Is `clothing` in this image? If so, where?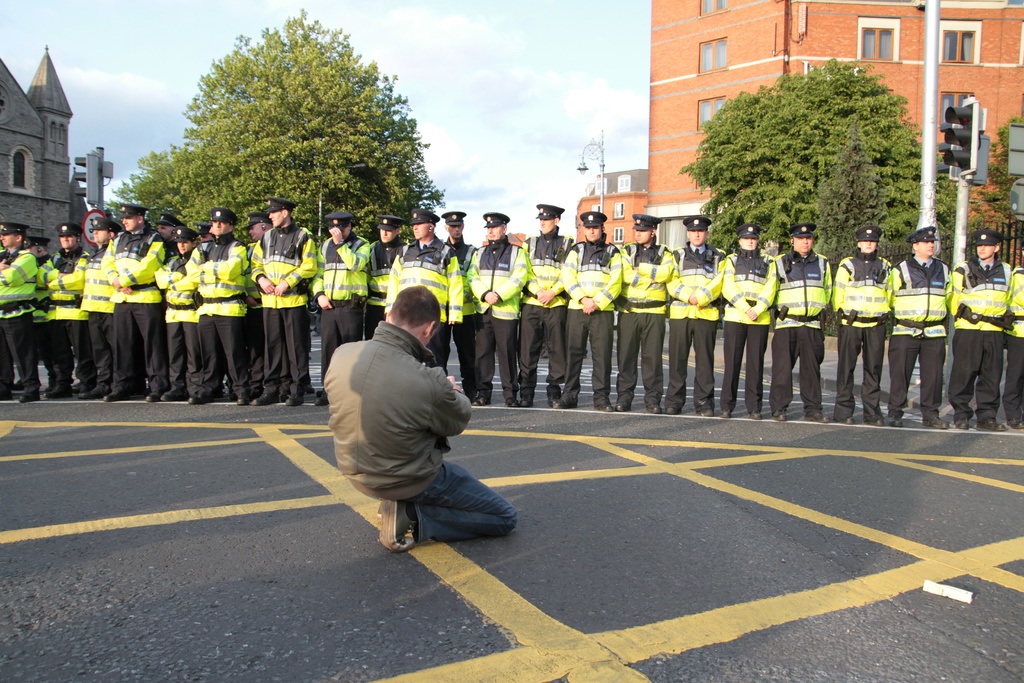
Yes, at box(440, 240, 478, 386).
